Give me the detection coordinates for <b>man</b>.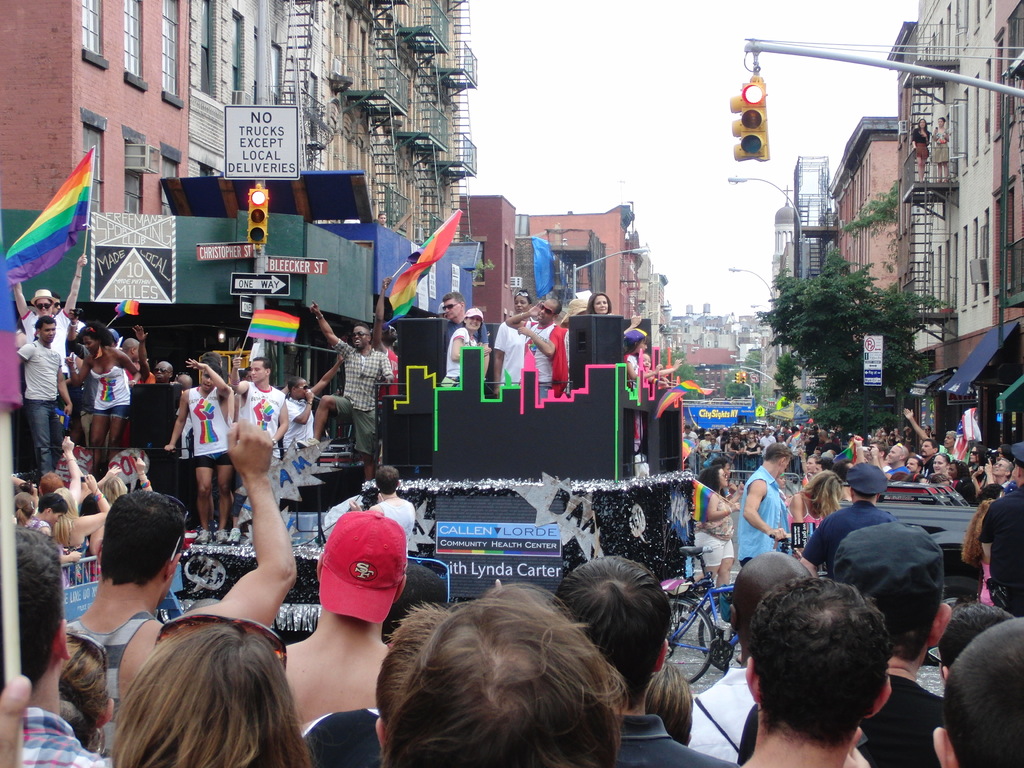
[738,443,794,578].
